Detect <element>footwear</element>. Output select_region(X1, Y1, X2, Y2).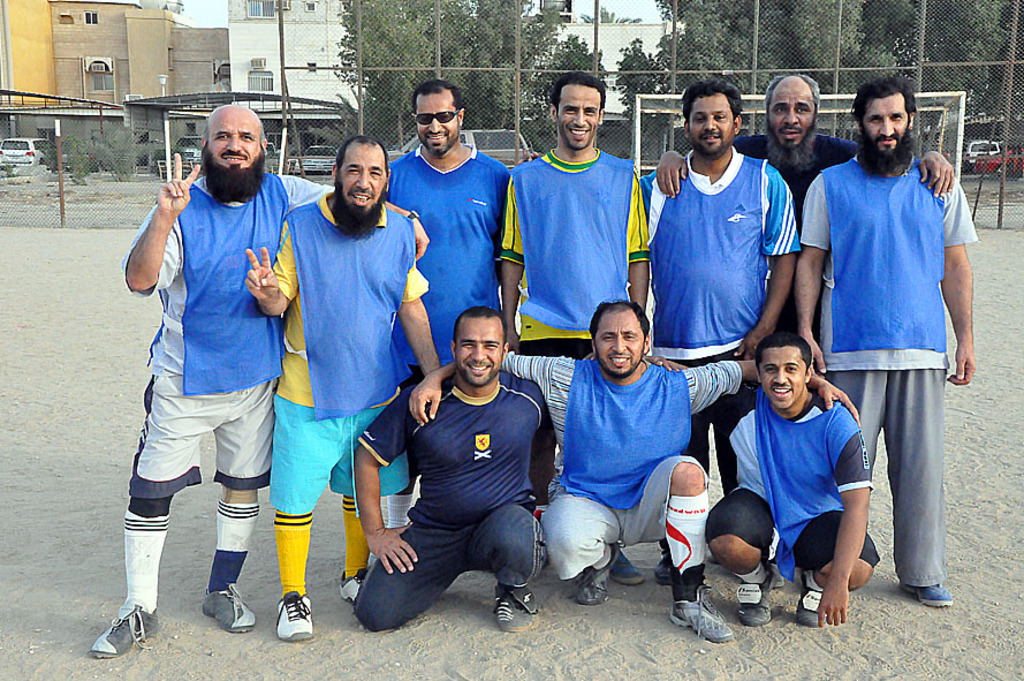
select_region(567, 544, 609, 605).
